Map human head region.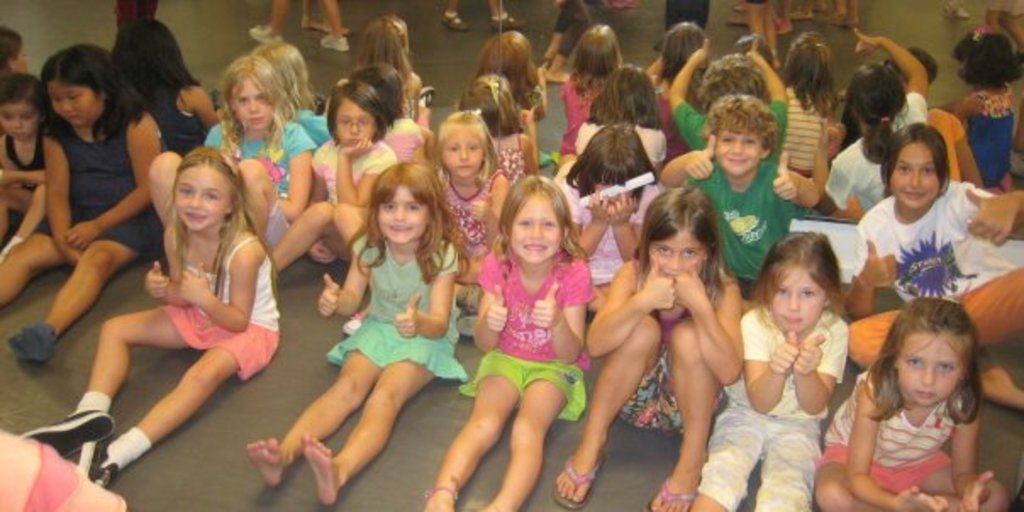
Mapped to [x1=751, y1=231, x2=841, y2=337].
